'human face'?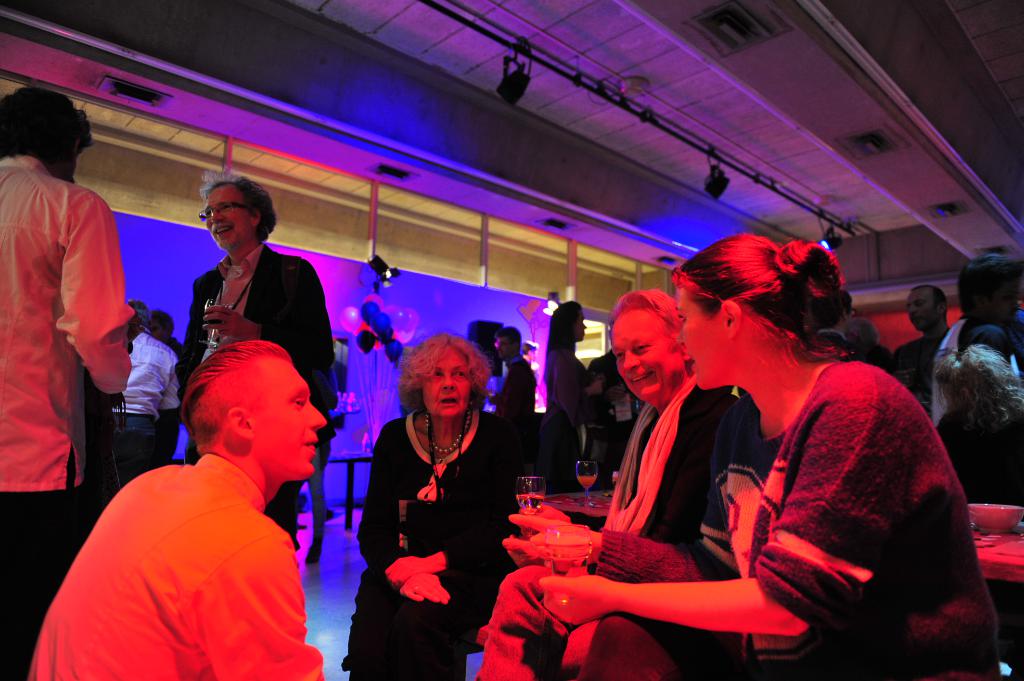
rect(422, 345, 472, 416)
